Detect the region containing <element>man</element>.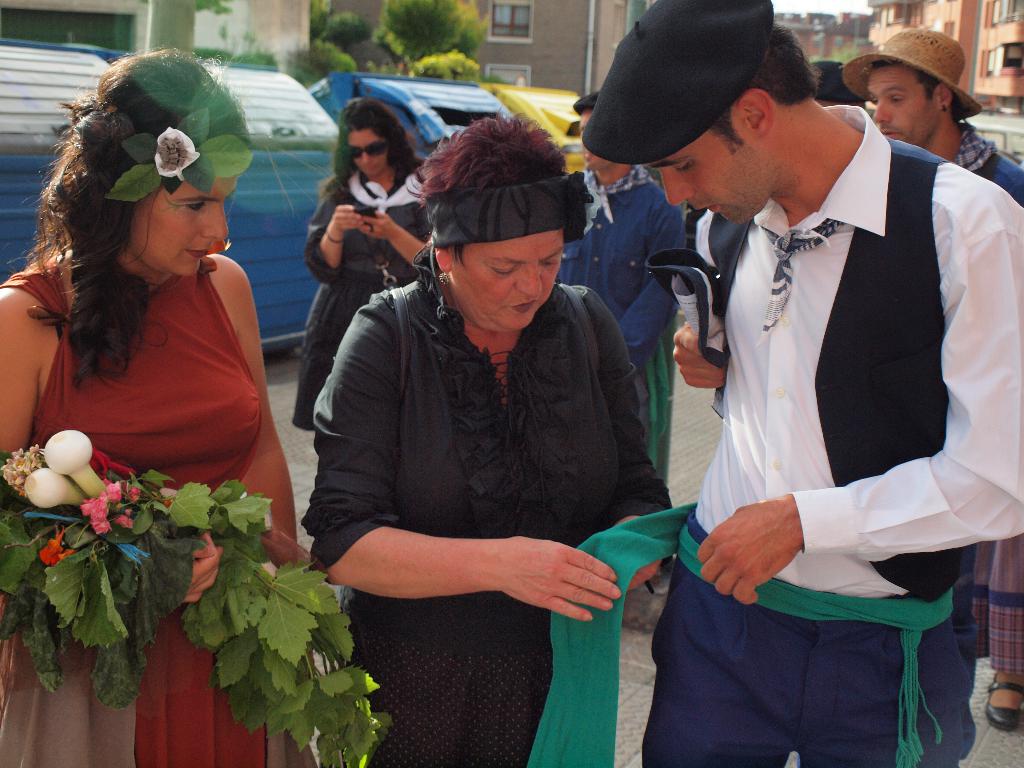
BBox(553, 91, 689, 490).
